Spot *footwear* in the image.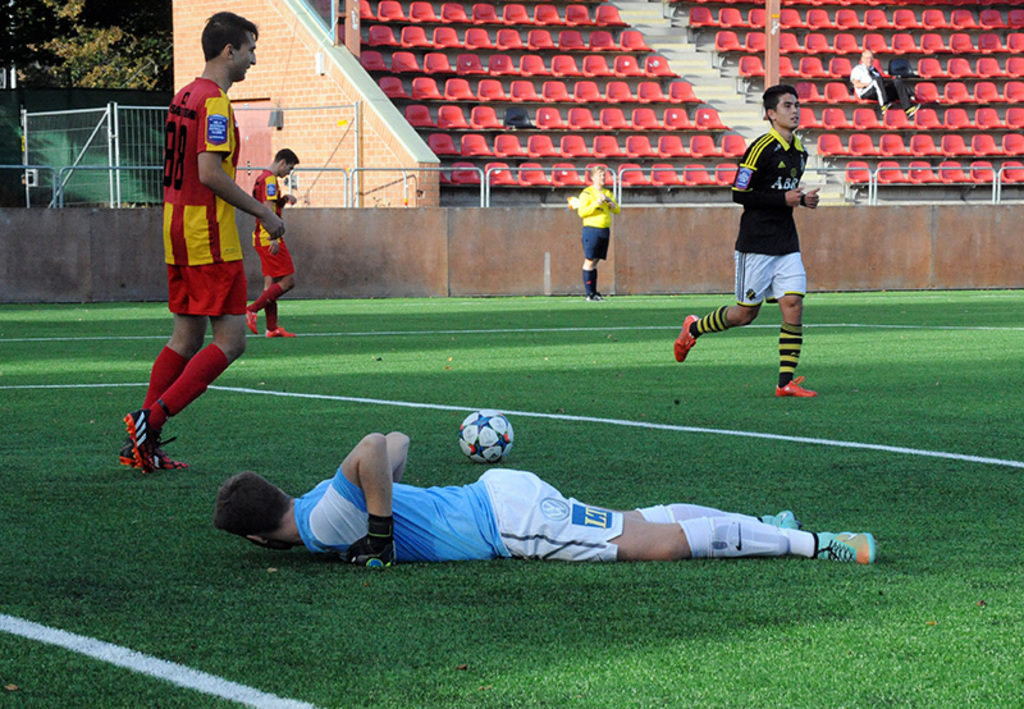
*footwear* found at crop(760, 509, 797, 527).
